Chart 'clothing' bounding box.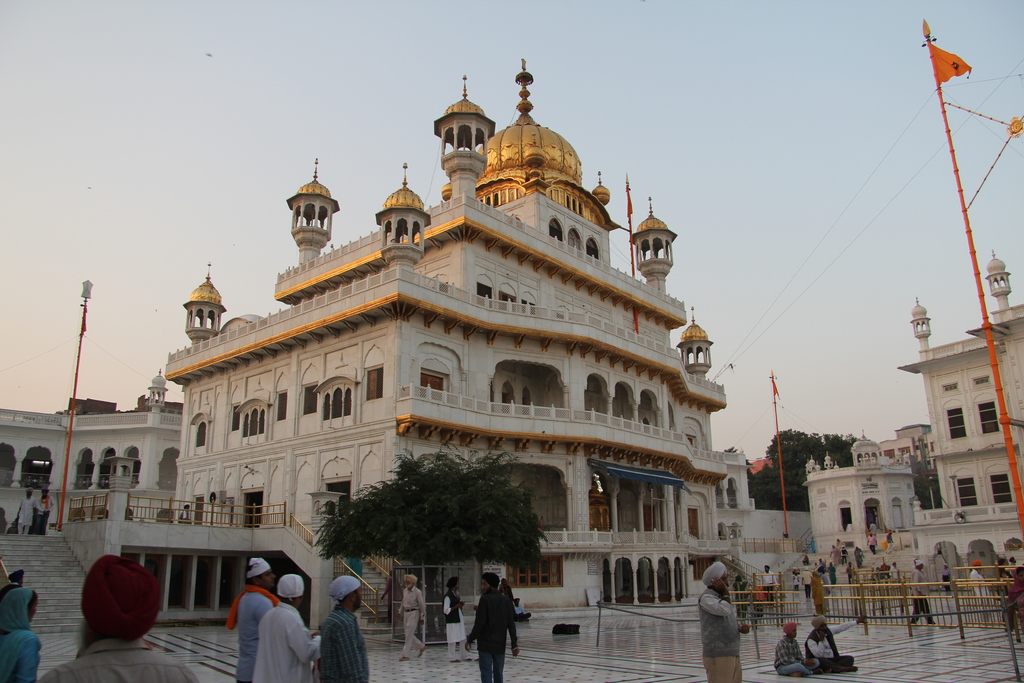
Charted: l=471, t=593, r=518, b=682.
